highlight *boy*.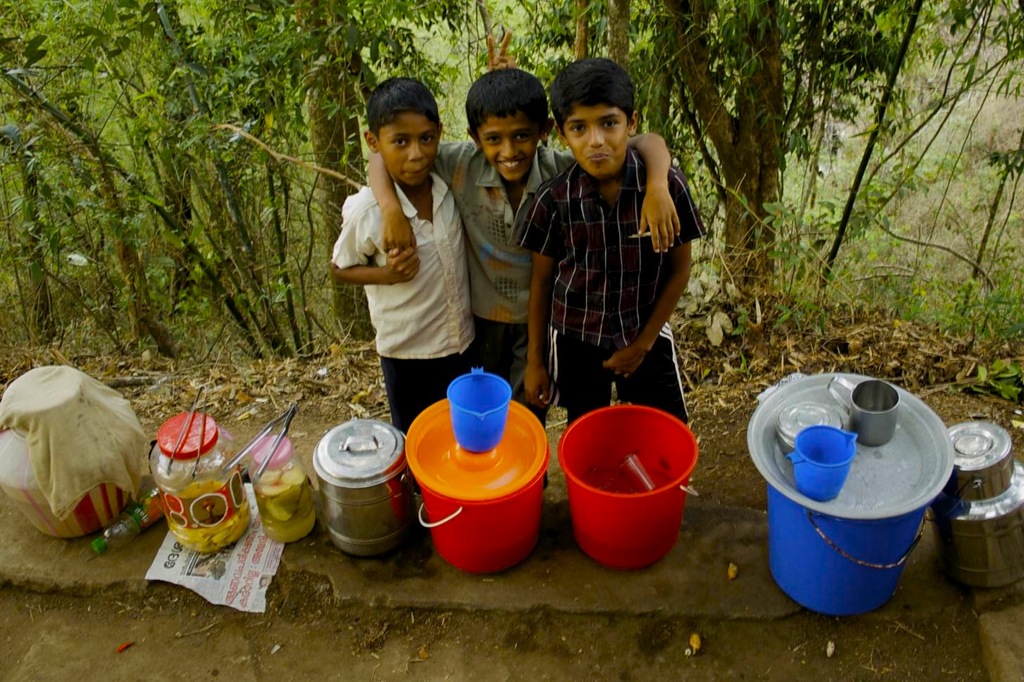
Highlighted region: x1=367 y1=67 x2=682 y2=487.
